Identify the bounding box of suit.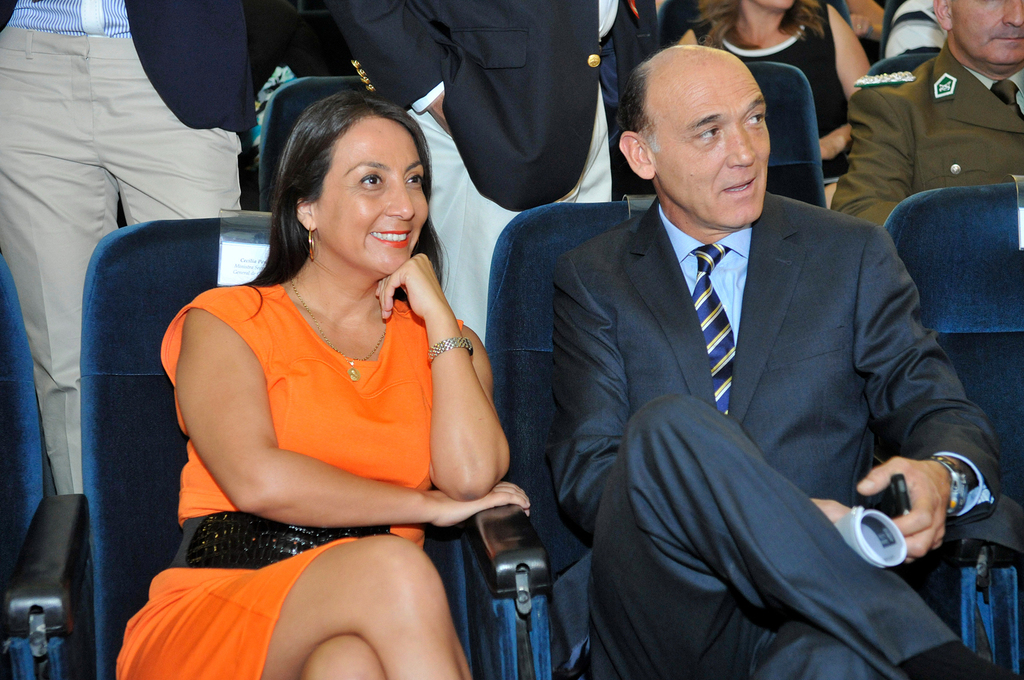
box(511, 68, 965, 664).
